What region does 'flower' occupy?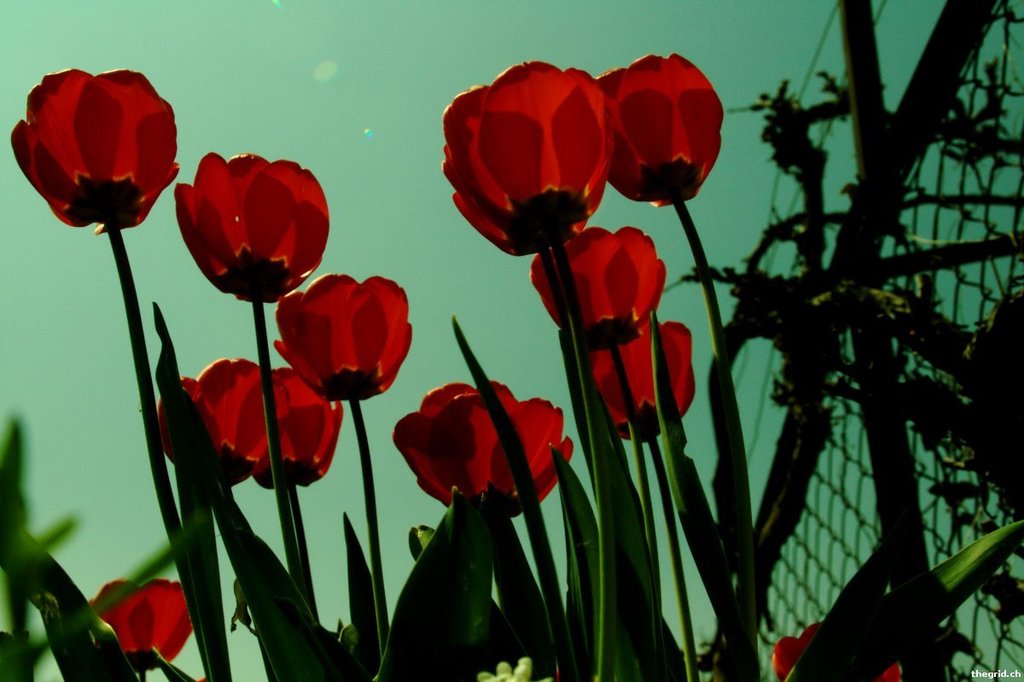
(522, 226, 666, 349).
